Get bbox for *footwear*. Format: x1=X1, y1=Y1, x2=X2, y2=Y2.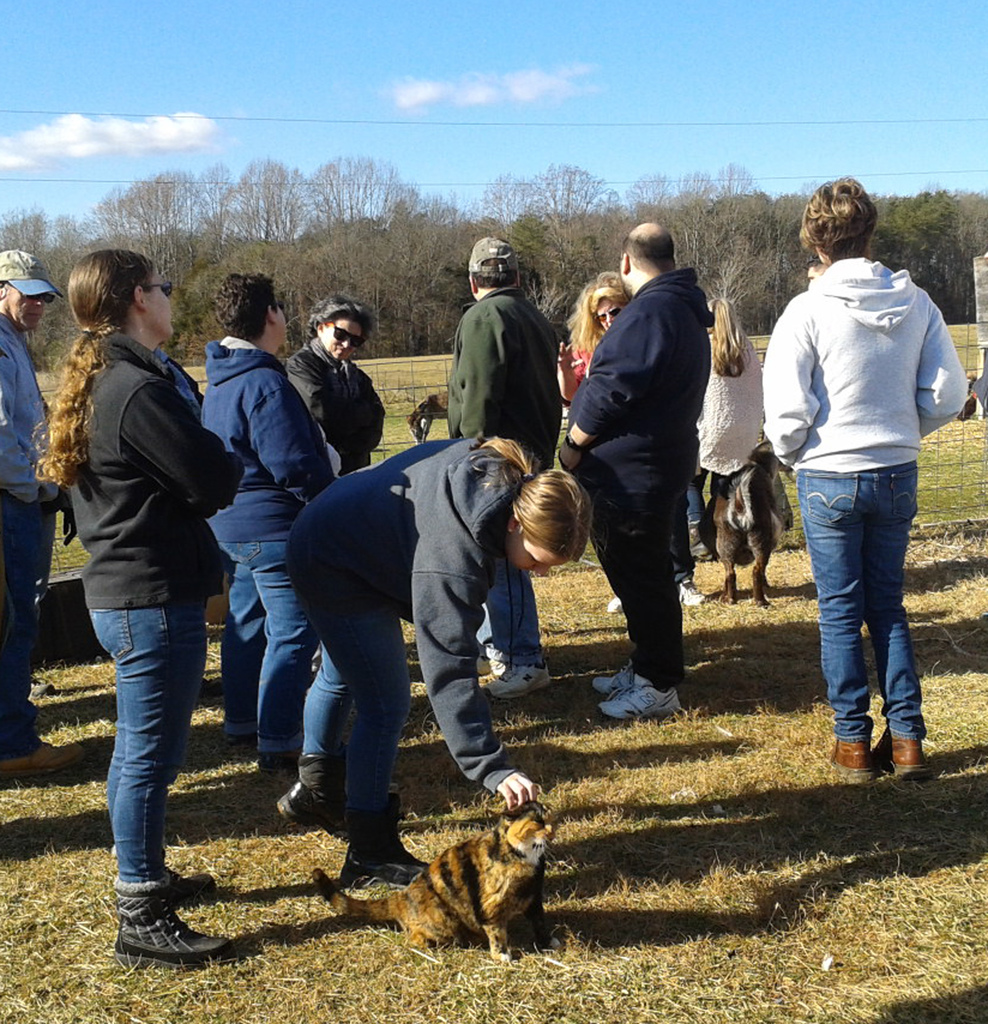
x1=275, y1=770, x2=355, y2=836.
